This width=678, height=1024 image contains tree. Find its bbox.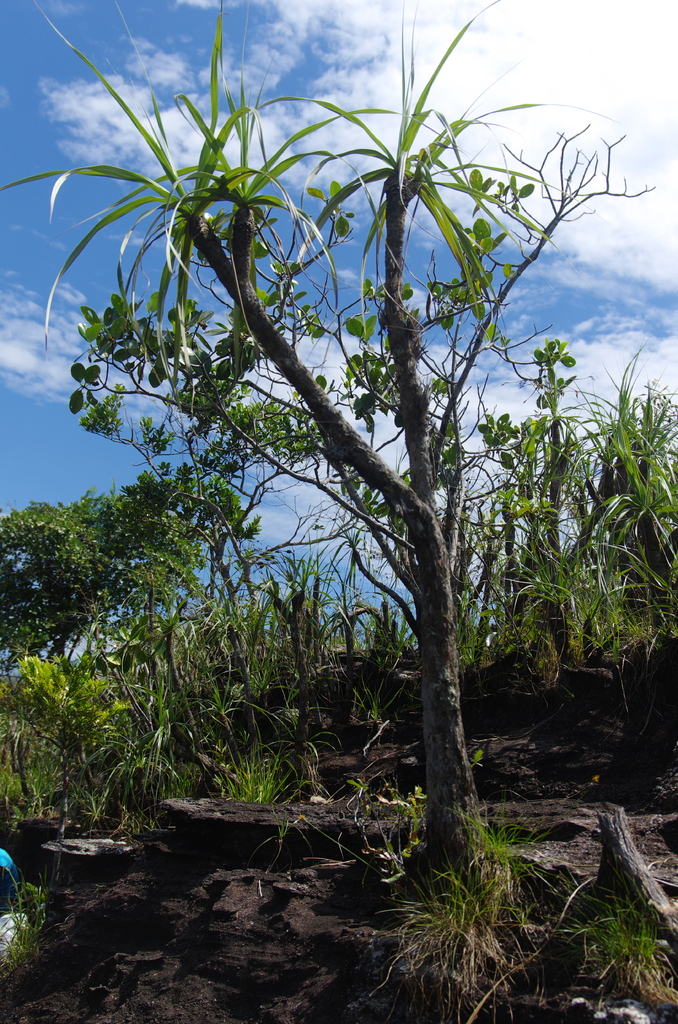
<region>0, 3, 654, 939</region>.
